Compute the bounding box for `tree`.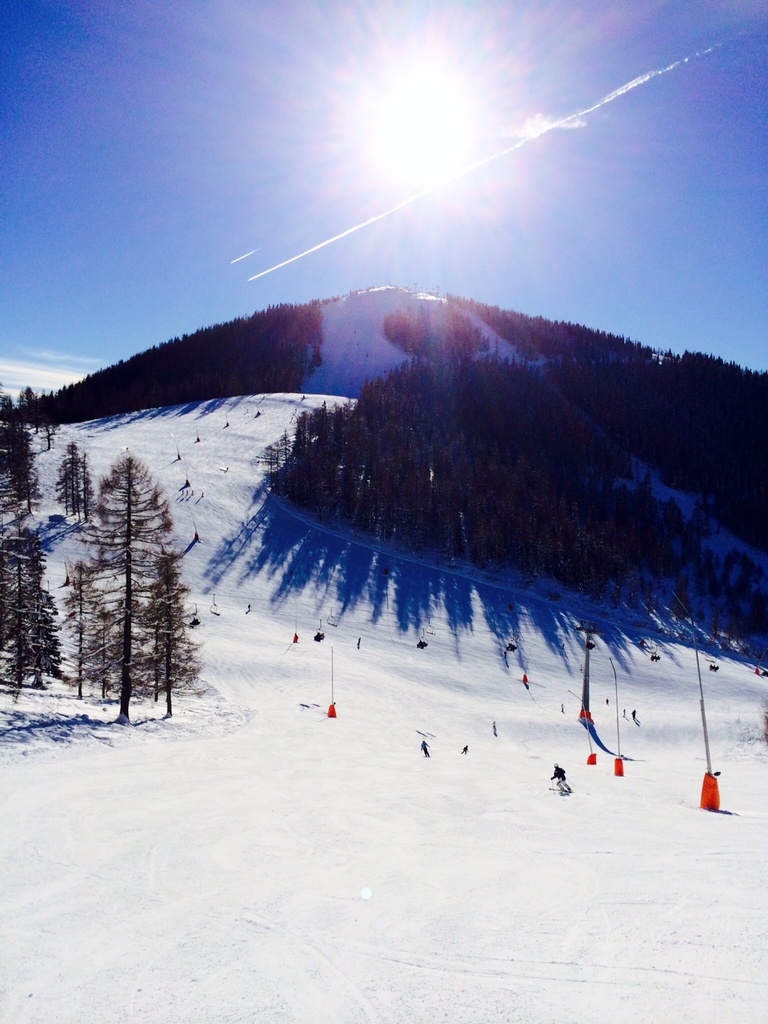
detection(0, 510, 44, 695).
